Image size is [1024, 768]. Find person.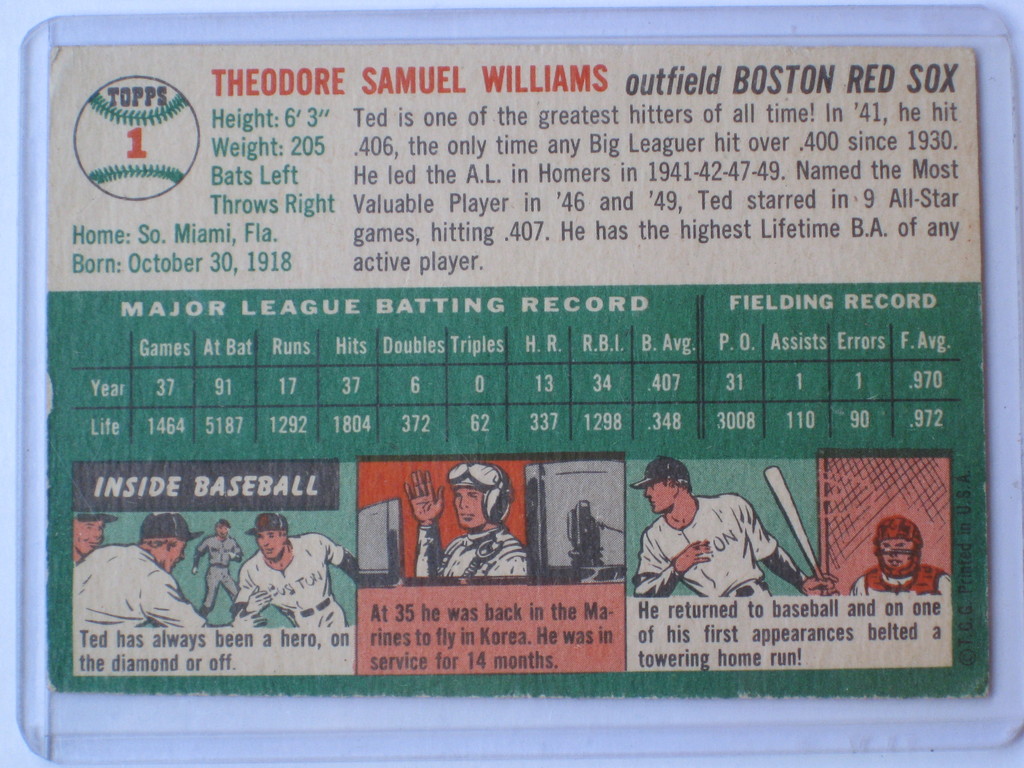
<box>70,512,211,633</box>.
